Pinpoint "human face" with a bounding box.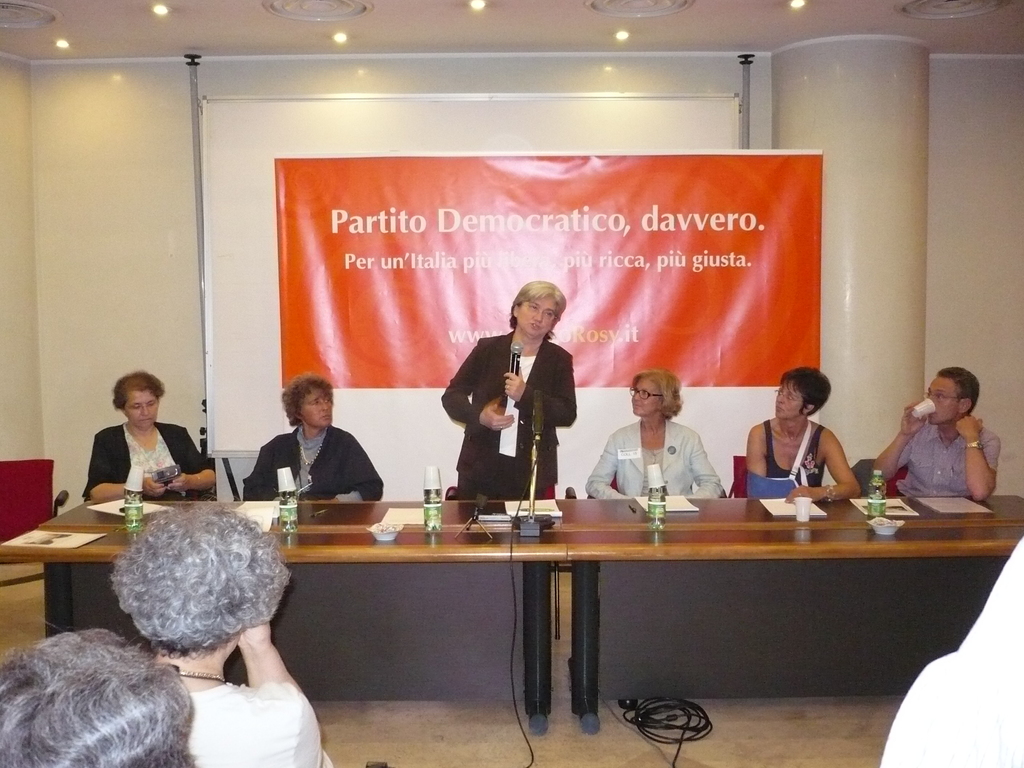
bbox(932, 371, 959, 426).
